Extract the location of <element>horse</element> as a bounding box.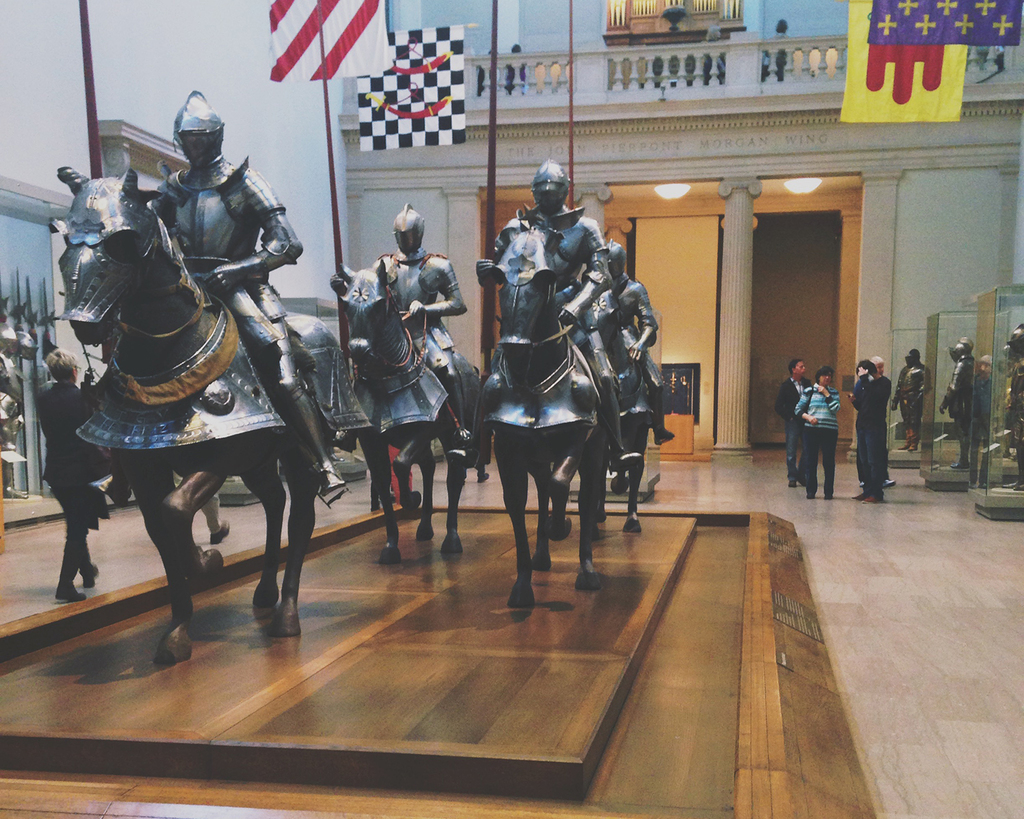
region(480, 261, 610, 612).
